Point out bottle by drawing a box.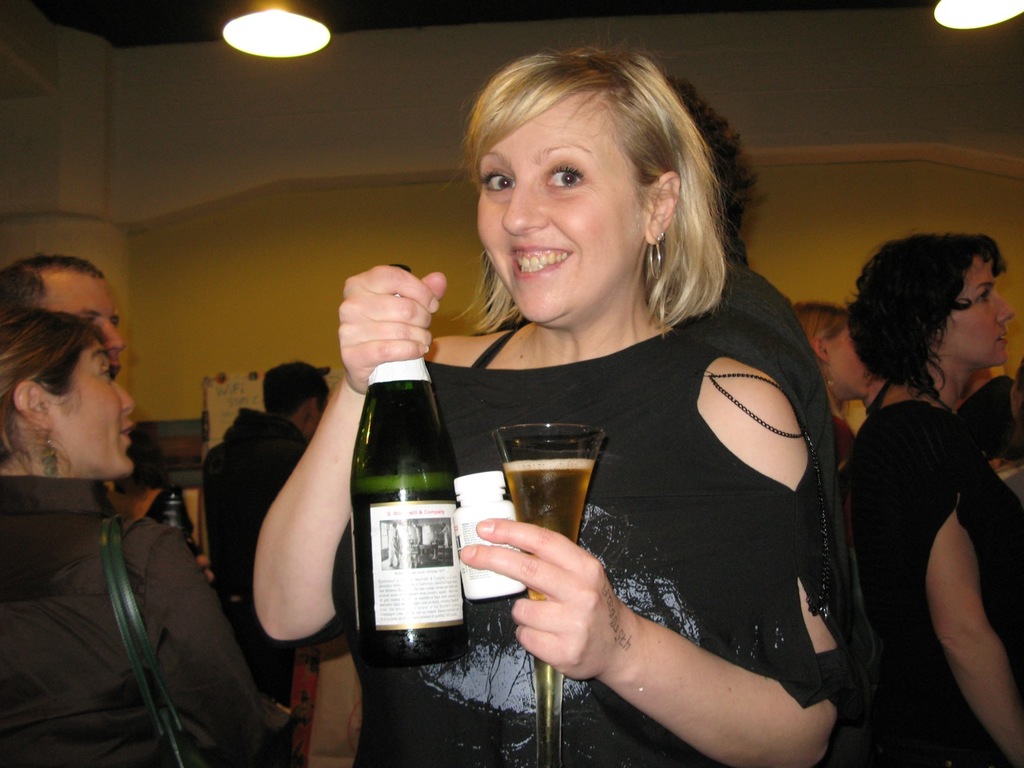
locate(329, 238, 470, 676).
